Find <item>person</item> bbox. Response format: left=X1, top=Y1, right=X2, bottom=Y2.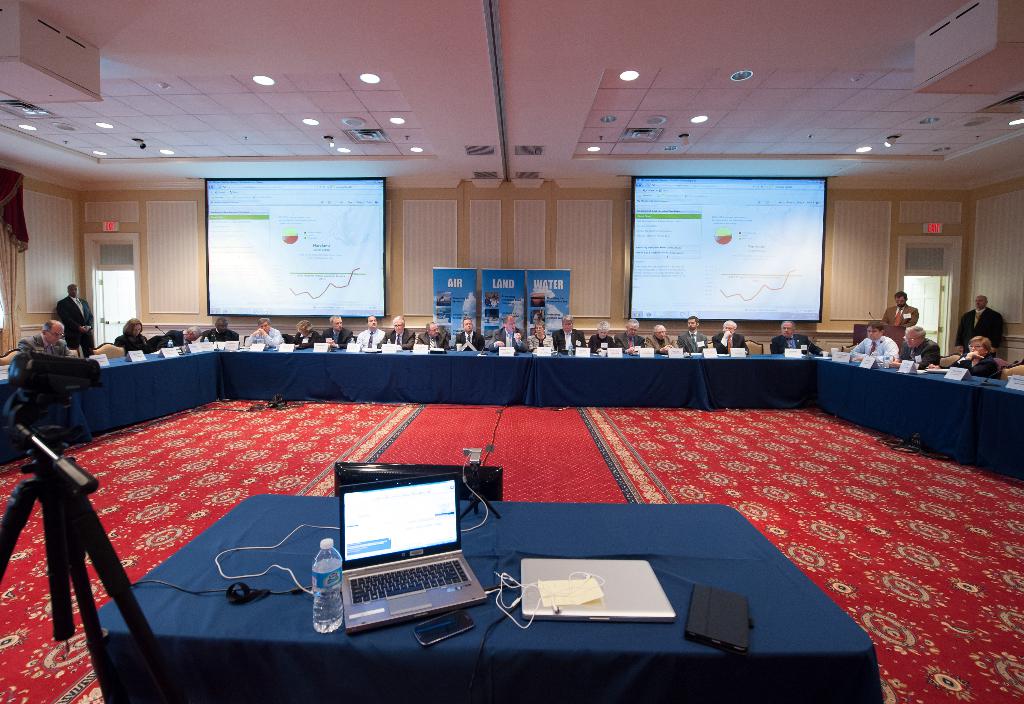
left=245, top=312, right=282, bottom=346.
